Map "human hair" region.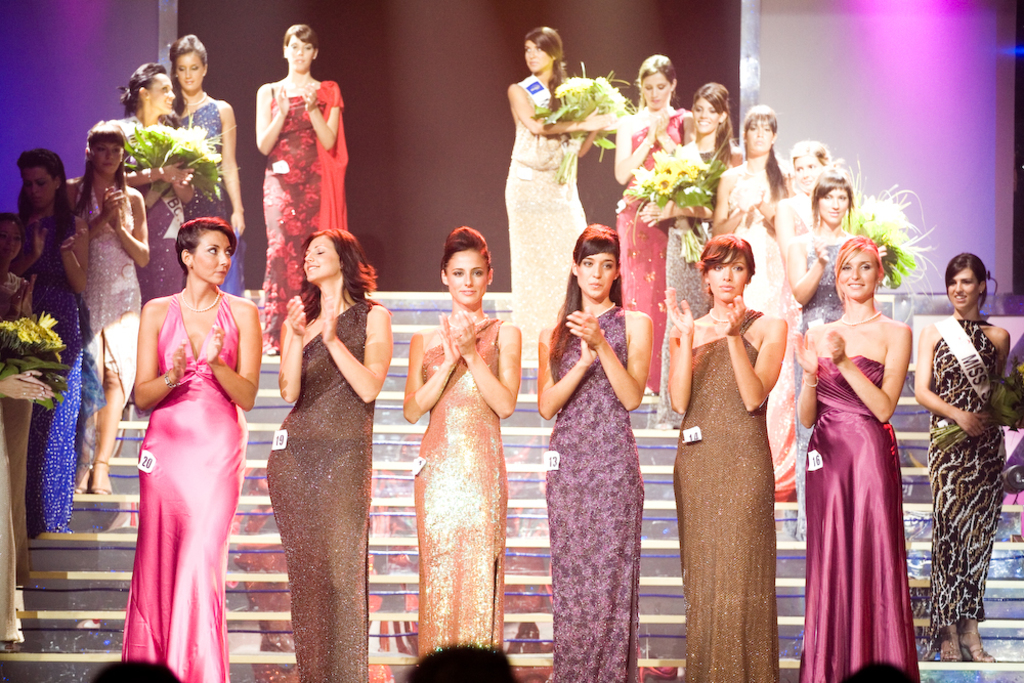
Mapped to 692,84,737,165.
